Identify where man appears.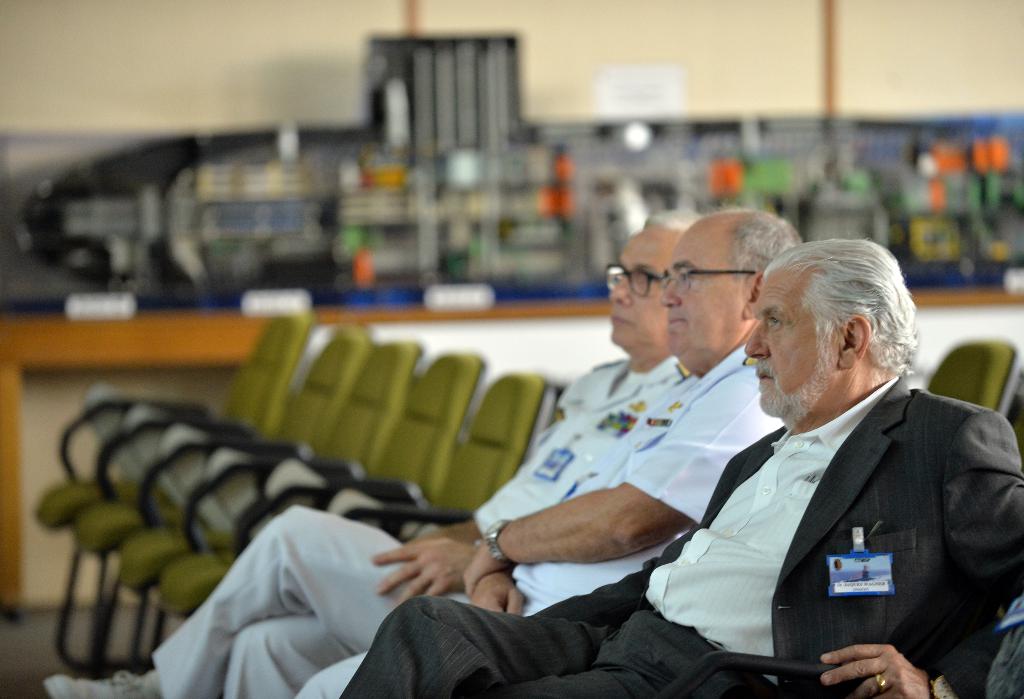
Appears at <region>284, 195, 809, 698</region>.
